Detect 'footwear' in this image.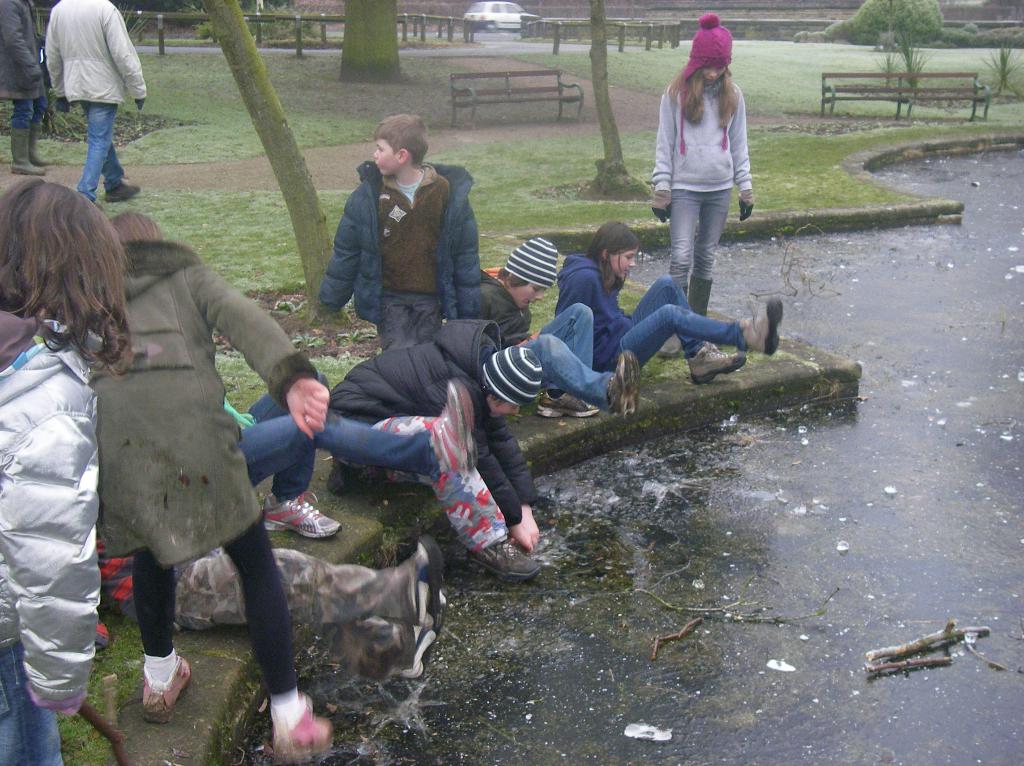
Detection: l=412, t=539, r=437, b=640.
